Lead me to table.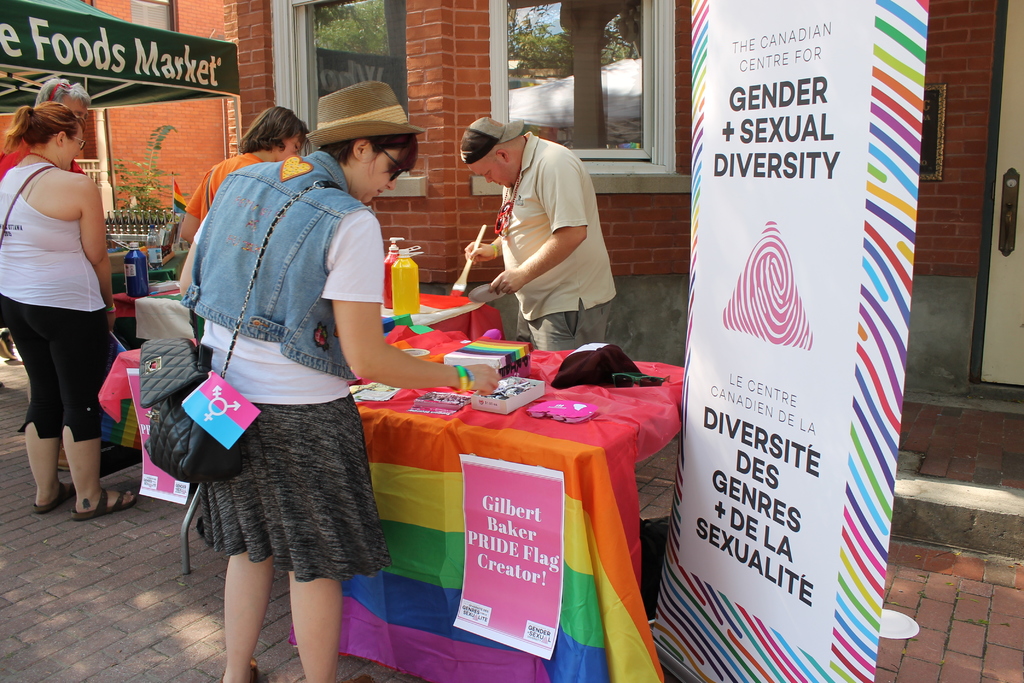
Lead to region(349, 308, 672, 682).
